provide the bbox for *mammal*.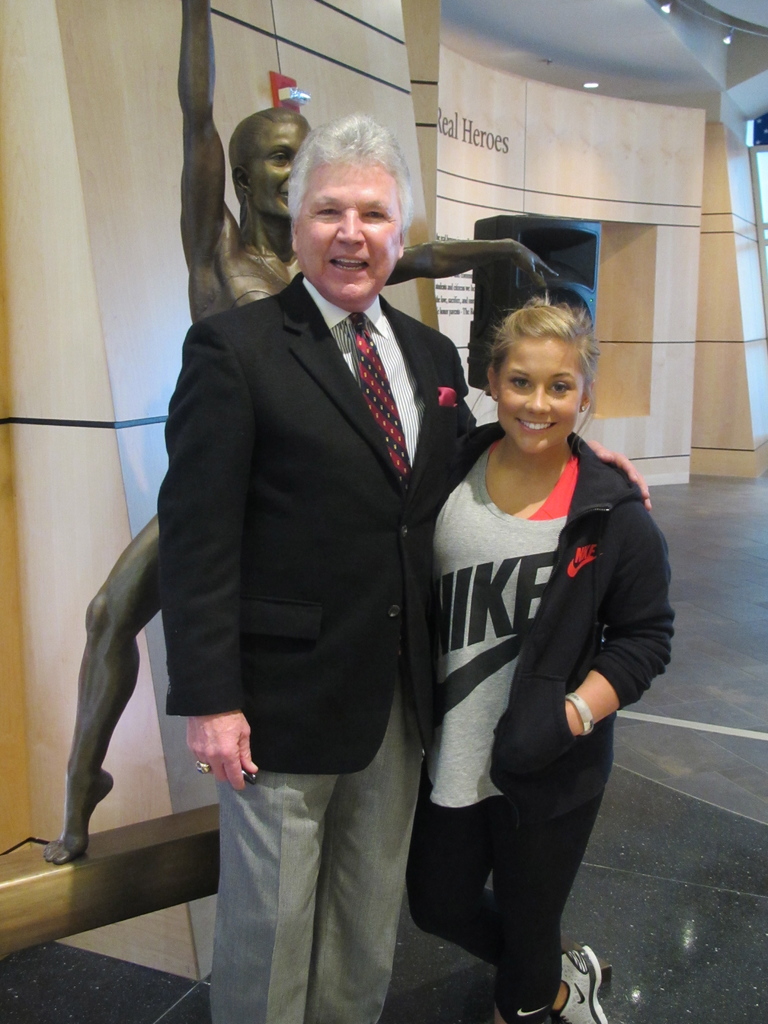
locate(419, 295, 678, 1023).
